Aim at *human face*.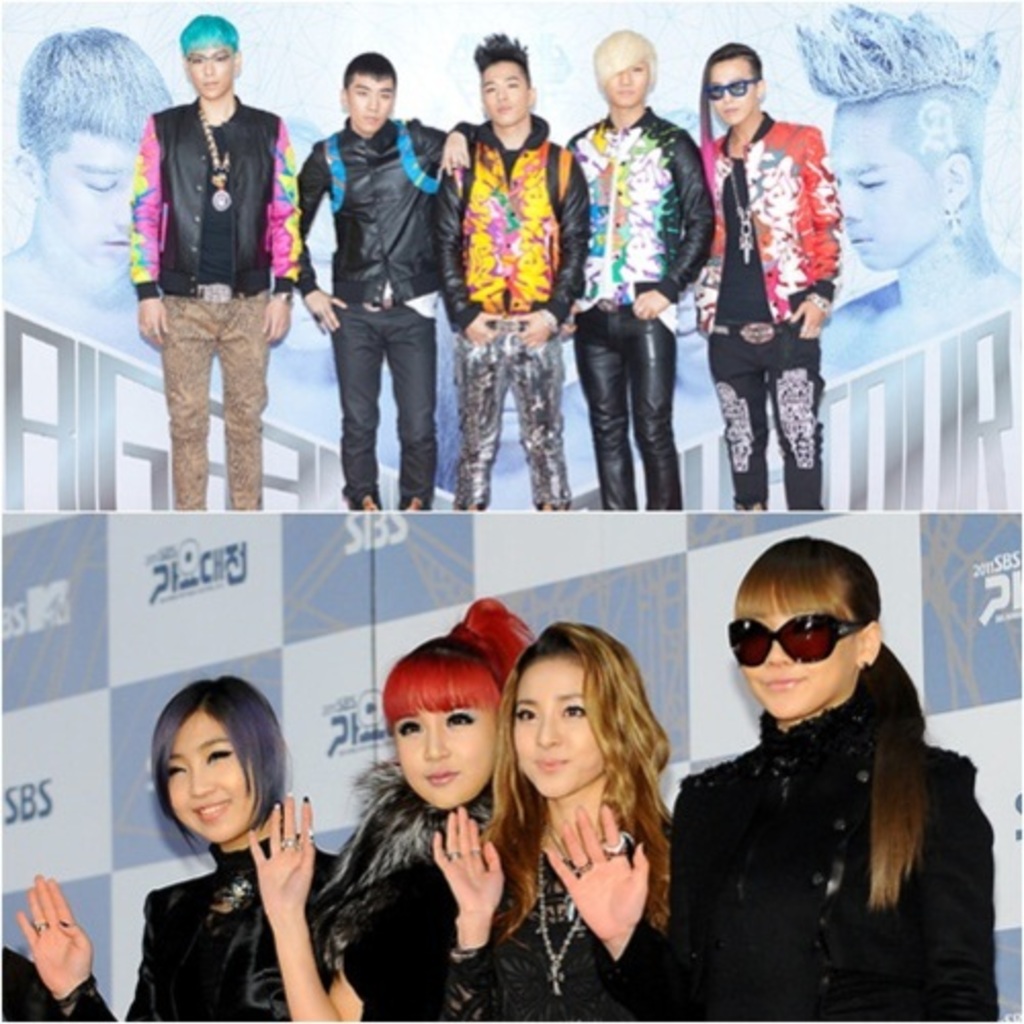
Aimed at Rect(41, 127, 135, 270).
